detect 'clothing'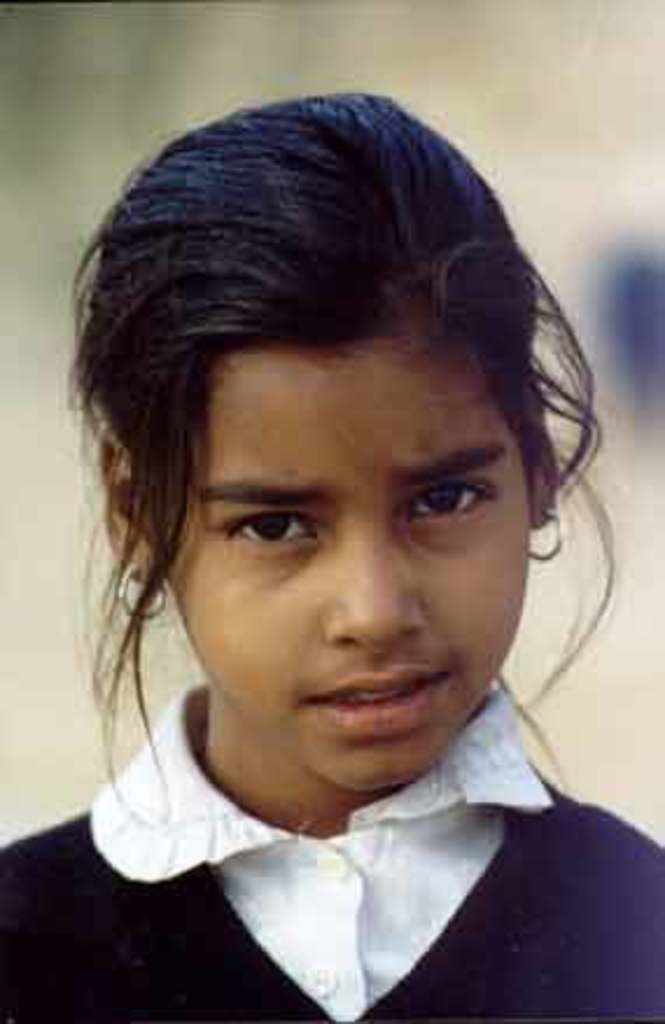
bbox=[56, 716, 664, 1015]
